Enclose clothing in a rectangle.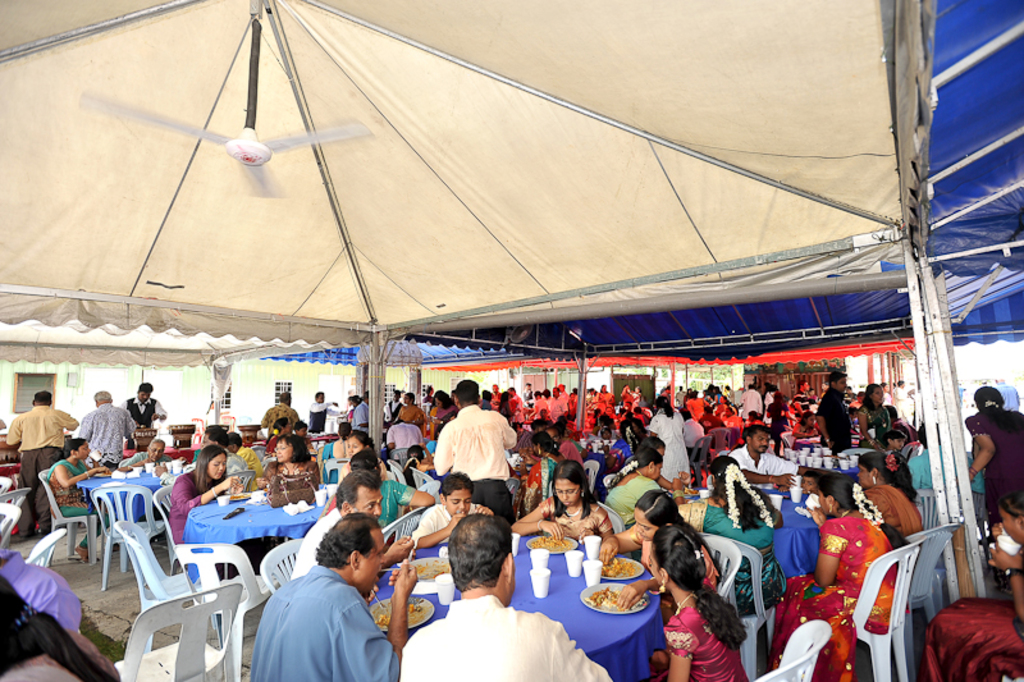
bbox=[776, 512, 906, 681].
